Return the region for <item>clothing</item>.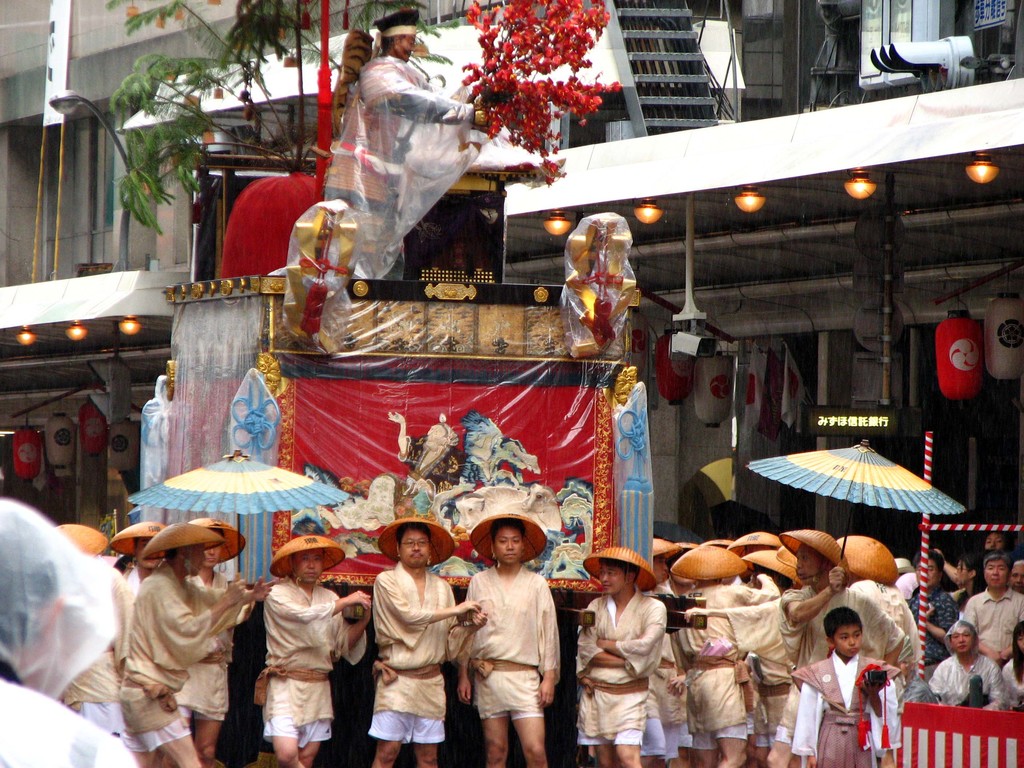
locate(368, 557, 477, 748).
